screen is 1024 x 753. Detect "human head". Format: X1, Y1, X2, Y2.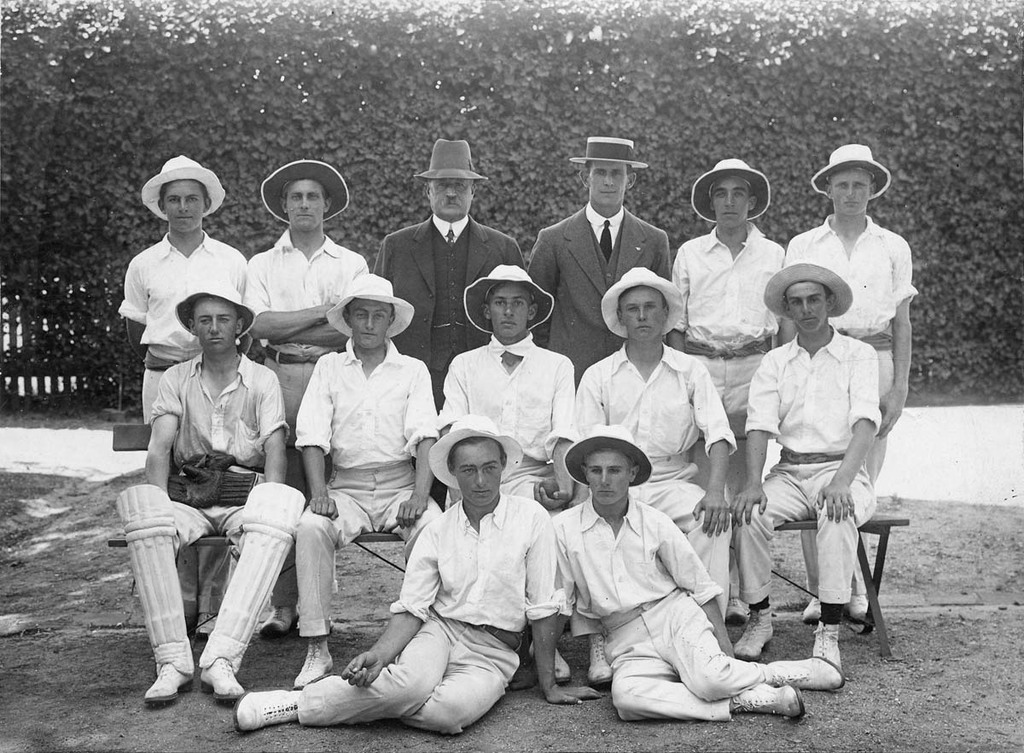
579, 426, 644, 503.
